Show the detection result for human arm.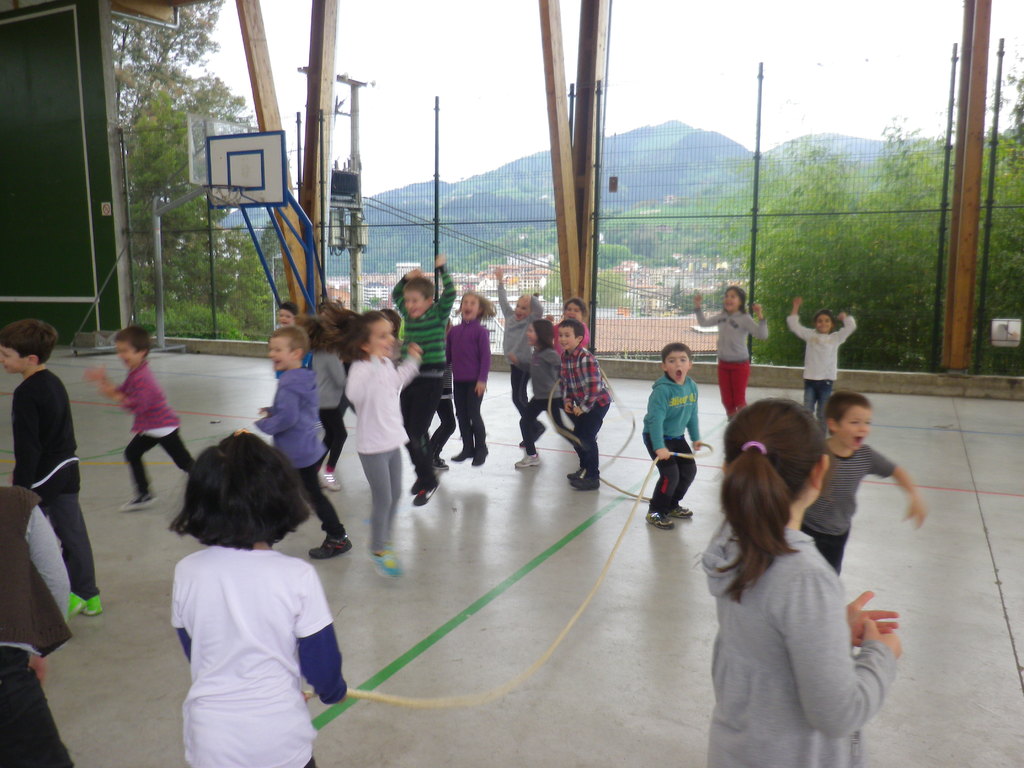
(30, 488, 71, 684).
